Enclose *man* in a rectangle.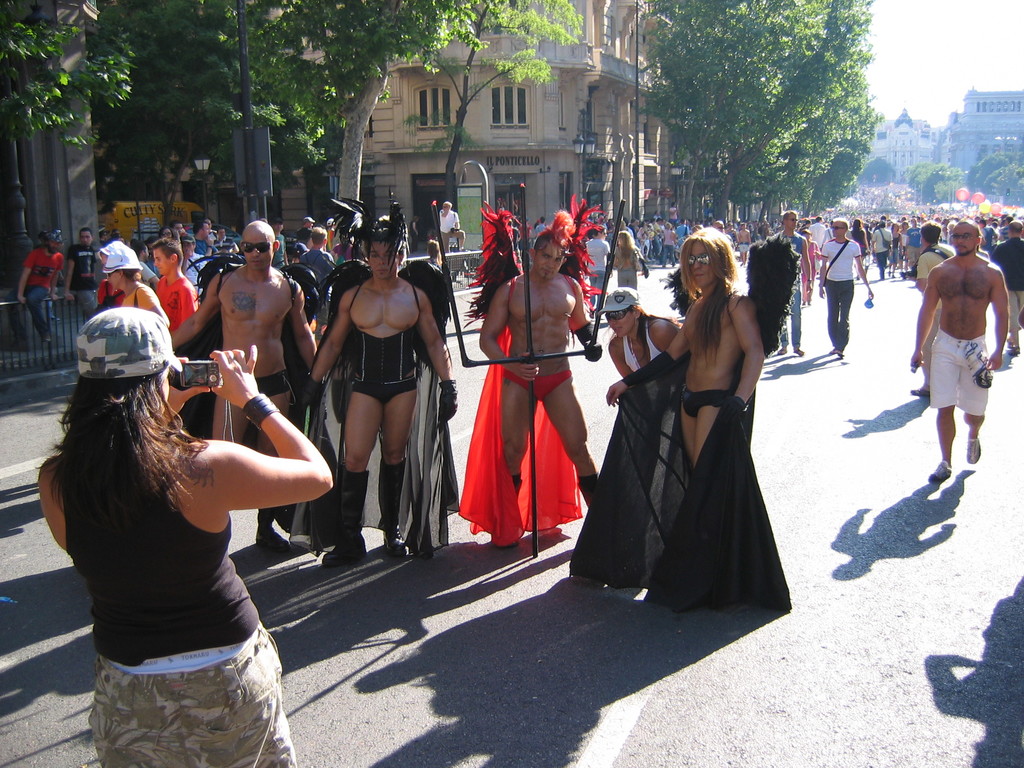
BBox(868, 219, 895, 277).
